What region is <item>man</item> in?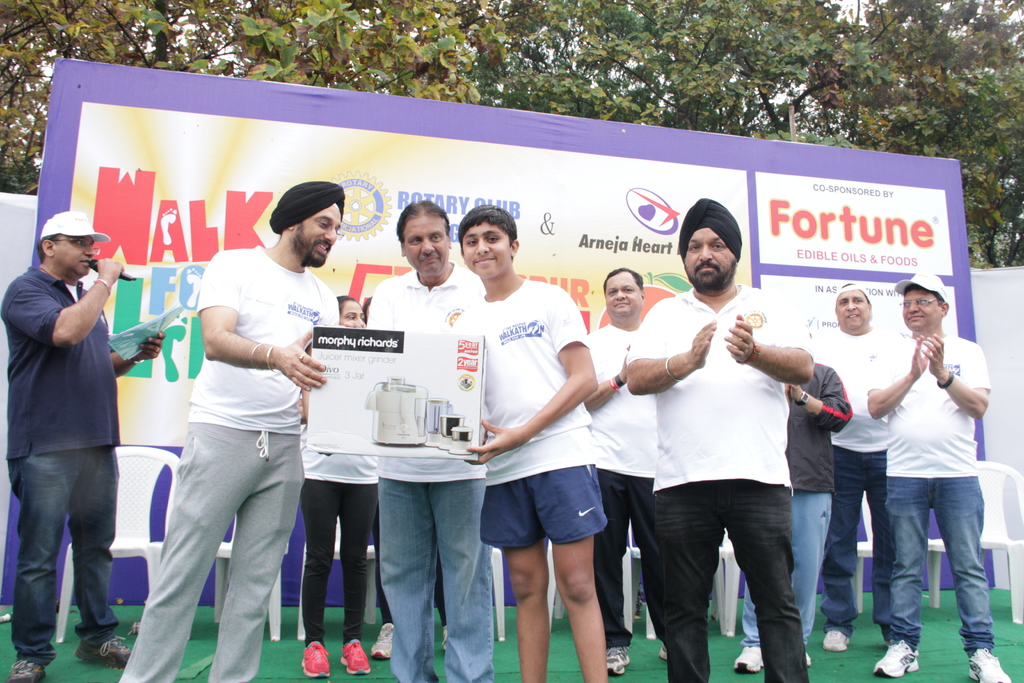
726,359,865,673.
